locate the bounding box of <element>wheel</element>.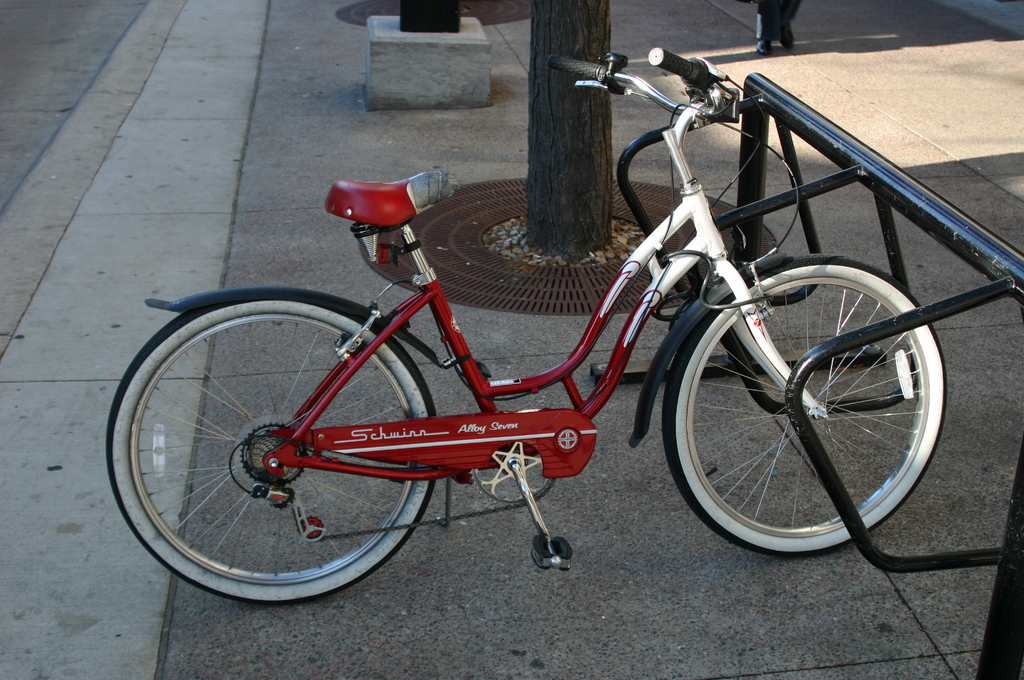
Bounding box: bbox=[660, 254, 948, 556].
